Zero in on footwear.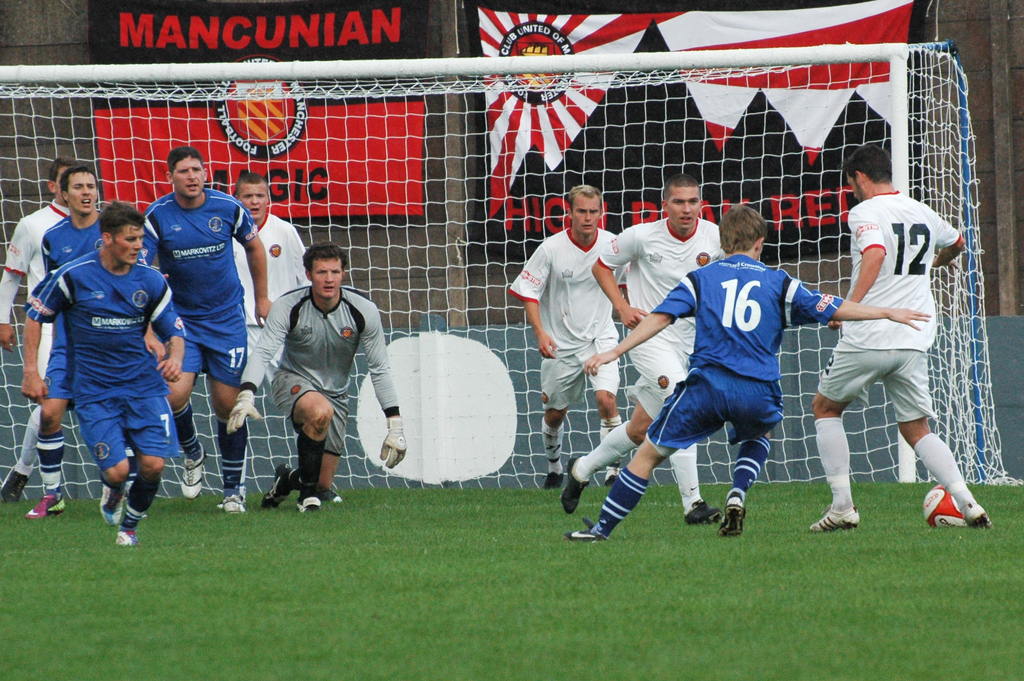
Zeroed in: [left=564, top=519, right=607, bottom=544].
